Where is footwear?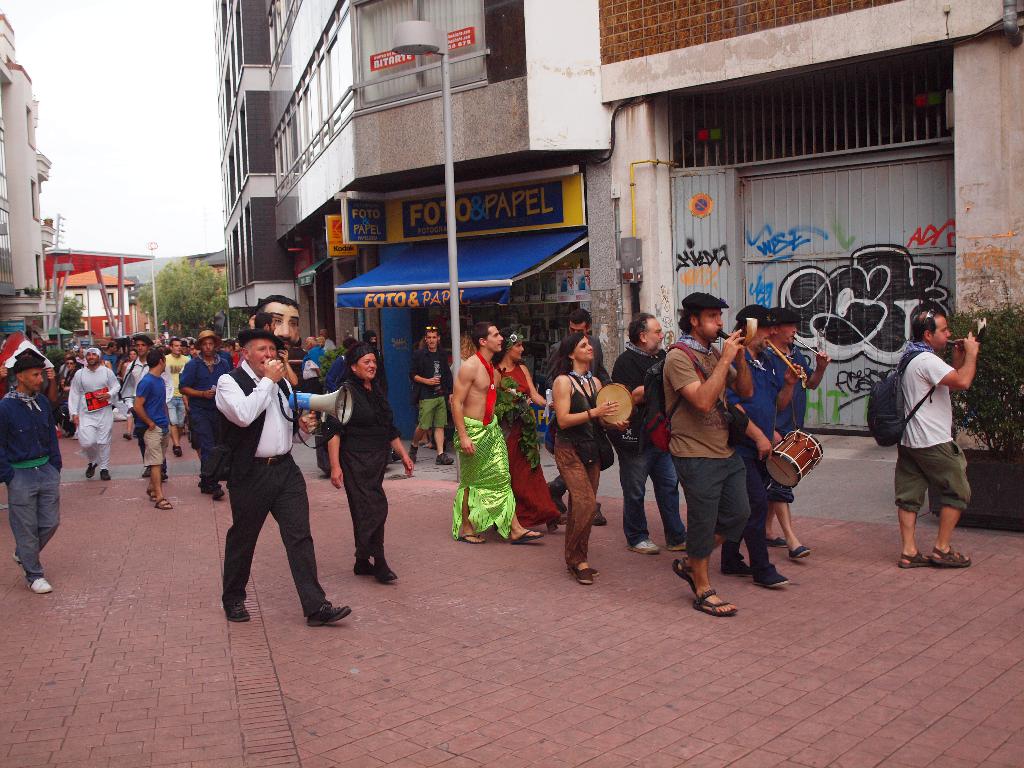
bbox=[166, 445, 181, 456].
